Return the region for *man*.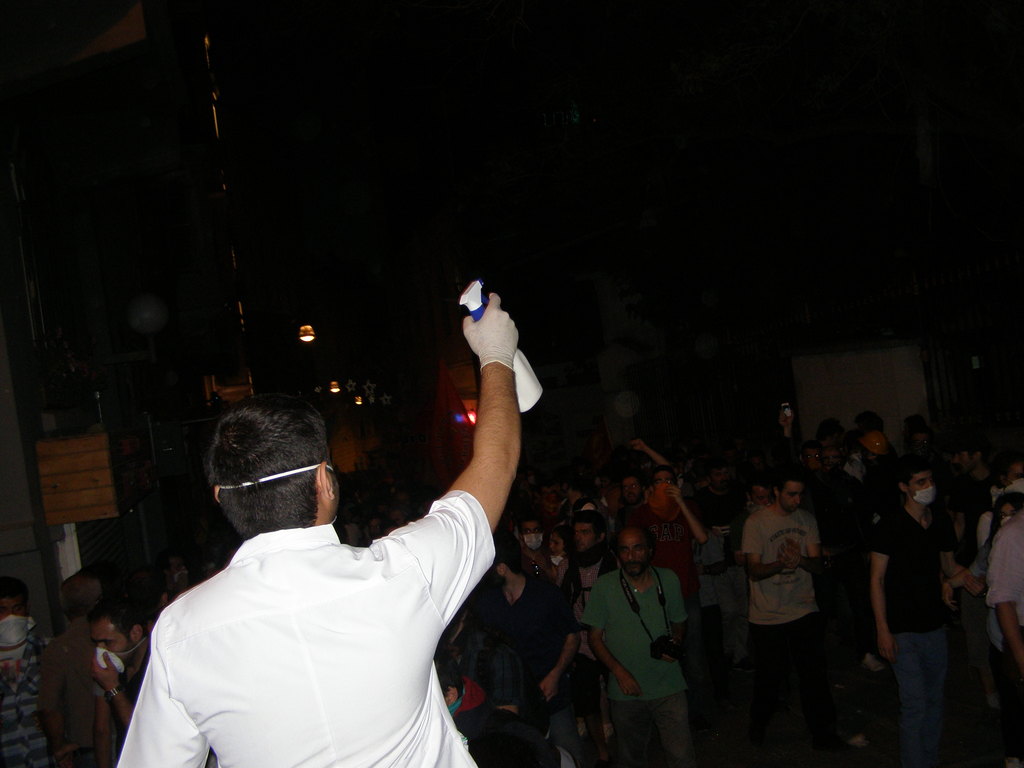
bbox(685, 461, 737, 540).
